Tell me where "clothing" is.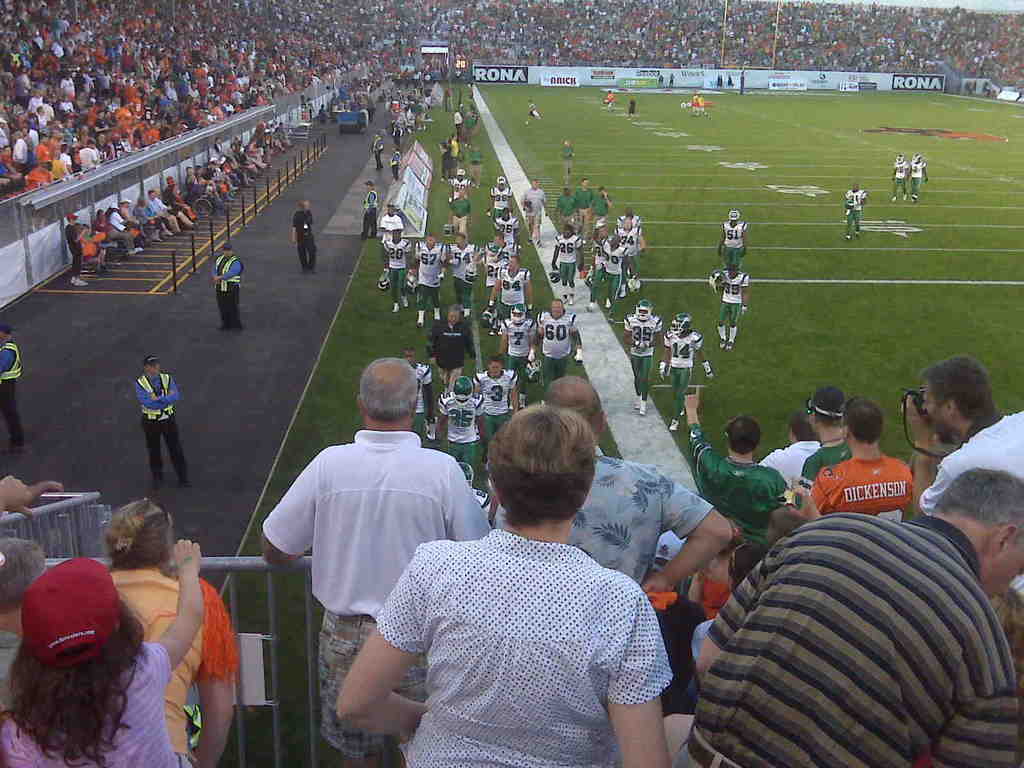
"clothing" is at x1=815, y1=457, x2=911, y2=524.
